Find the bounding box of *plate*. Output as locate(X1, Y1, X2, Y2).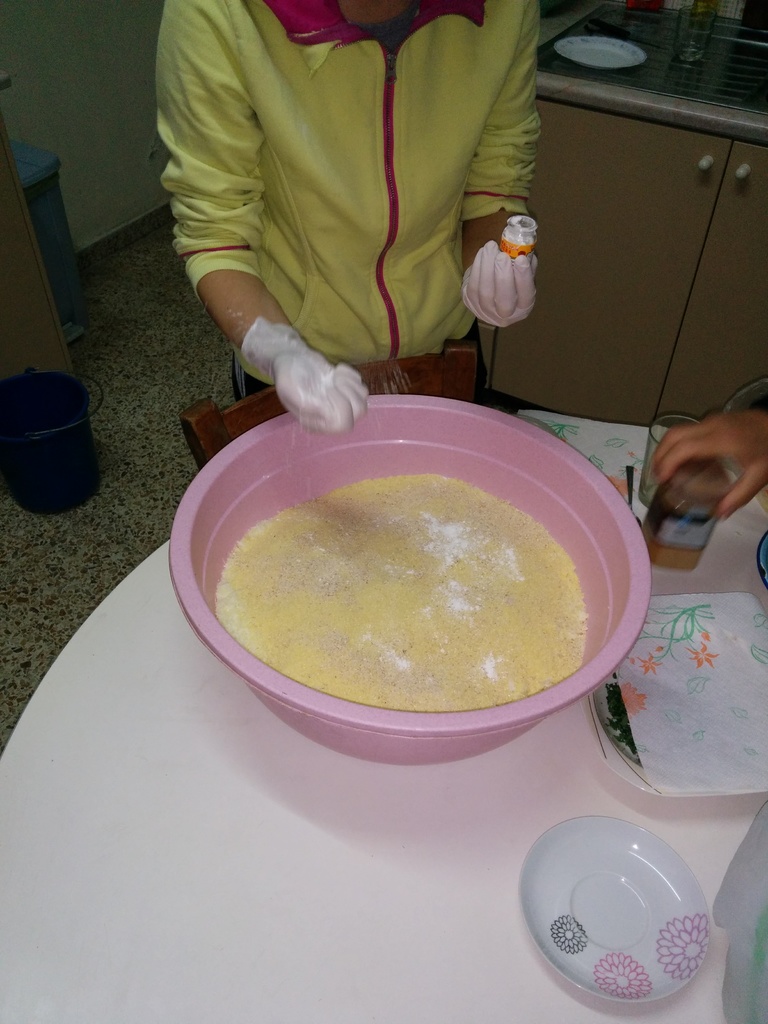
locate(556, 36, 646, 73).
